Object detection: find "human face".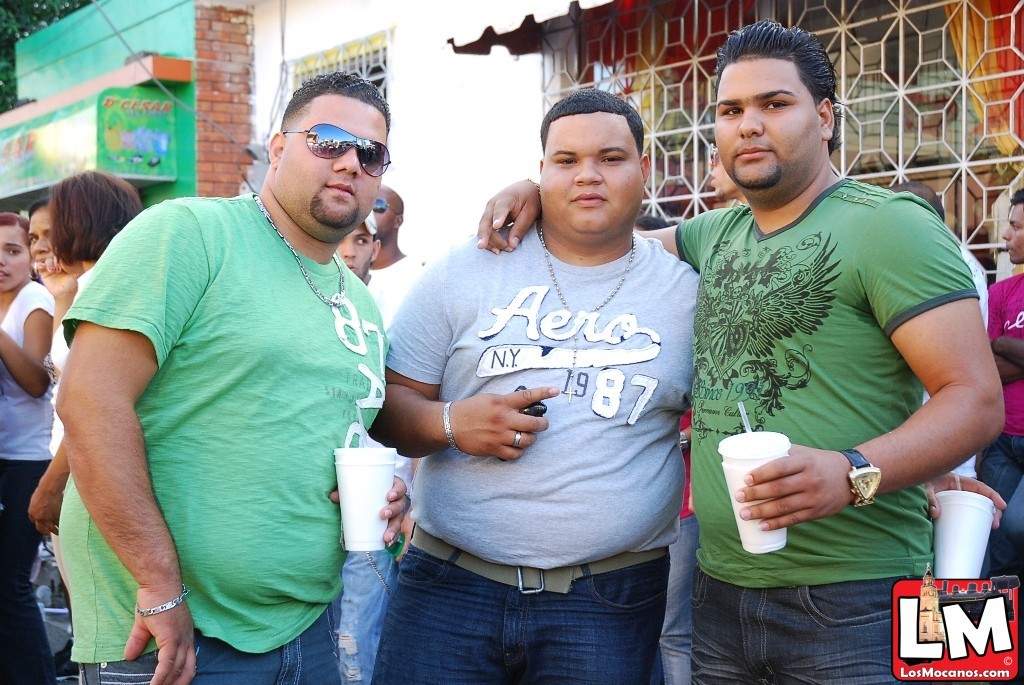
bbox(537, 113, 646, 240).
